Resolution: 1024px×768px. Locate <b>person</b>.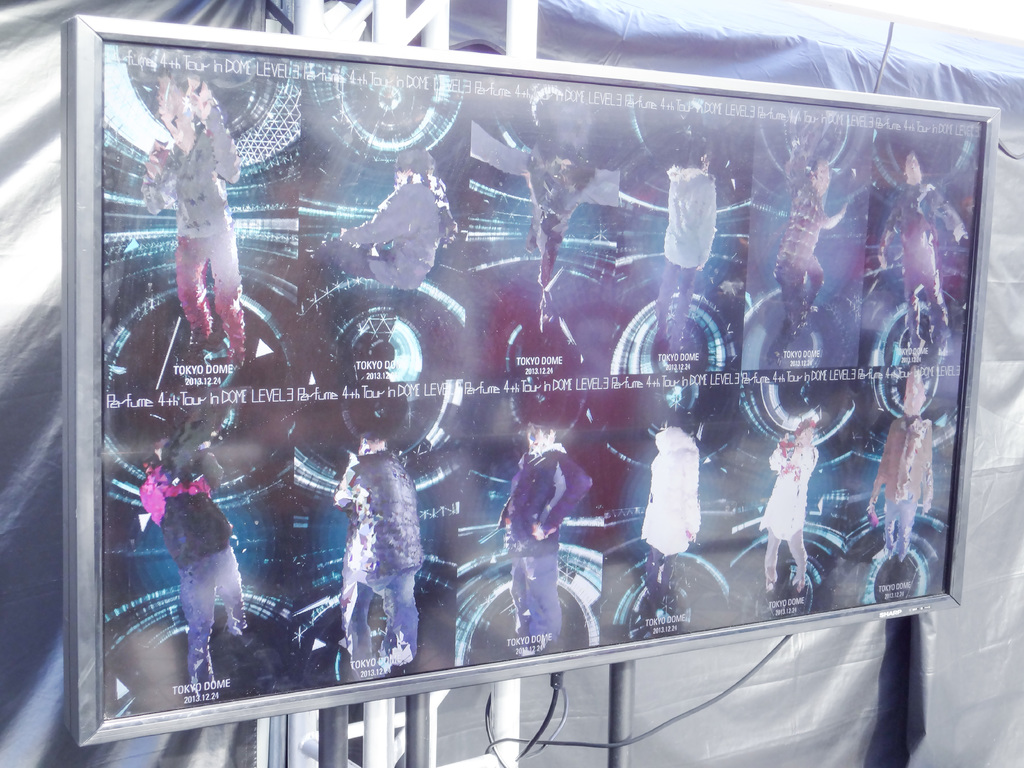
<bbox>654, 139, 715, 367</bbox>.
